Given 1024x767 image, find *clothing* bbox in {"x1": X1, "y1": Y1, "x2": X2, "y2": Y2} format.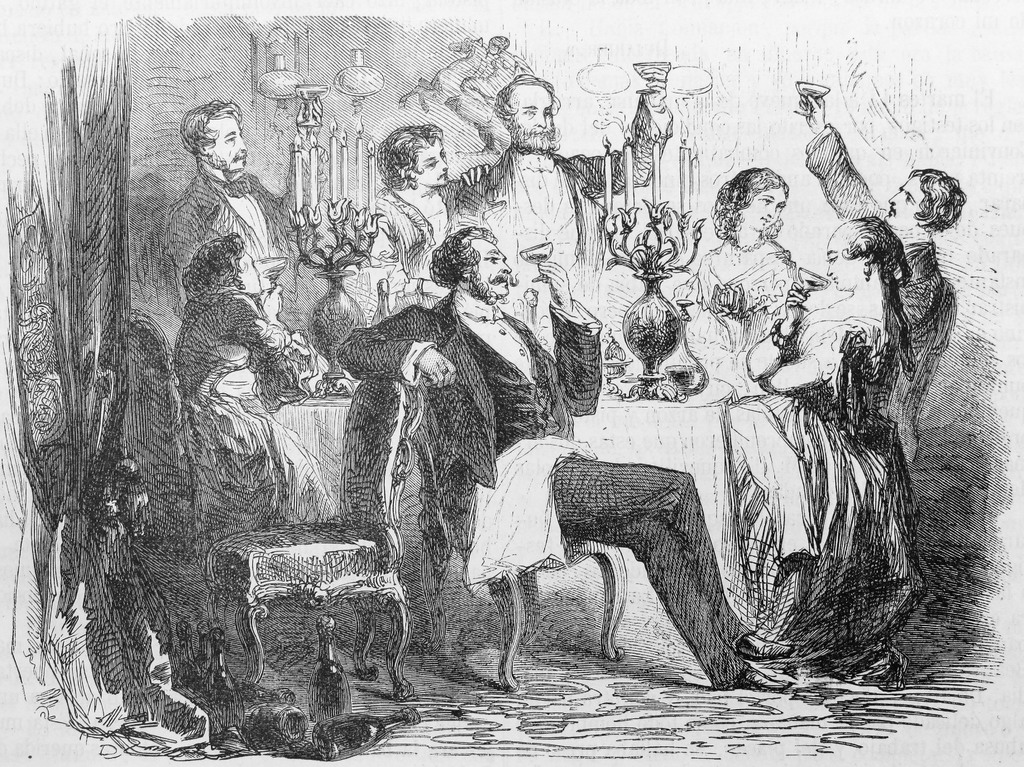
{"x1": 693, "y1": 228, "x2": 803, "y2": 400}.
